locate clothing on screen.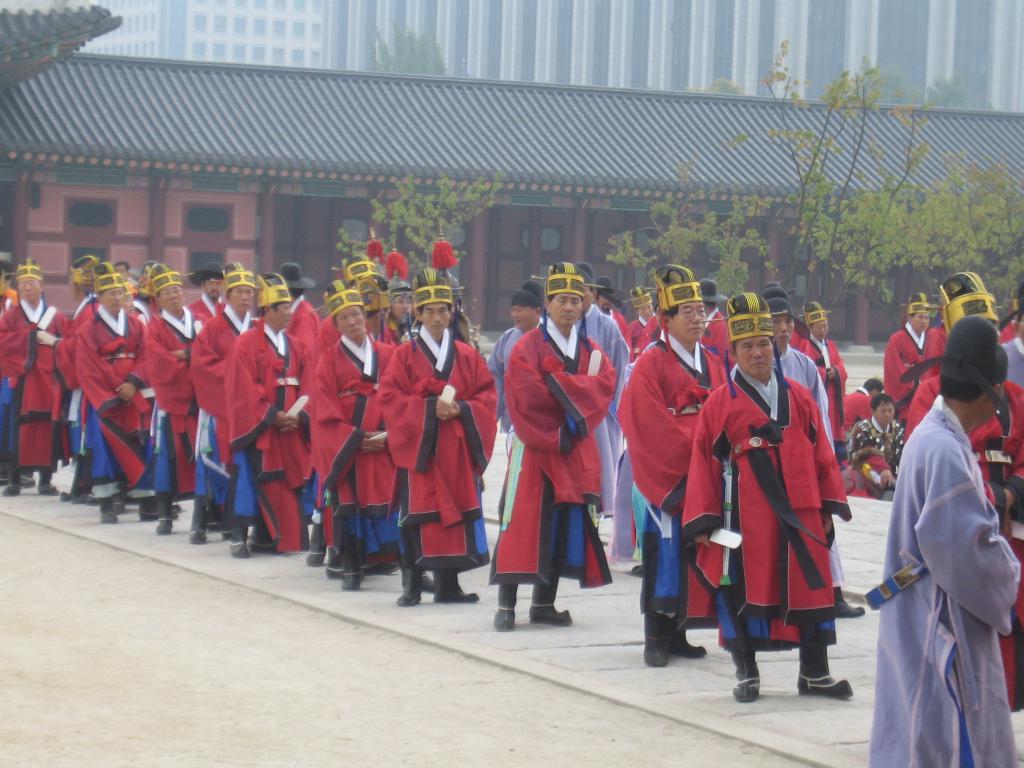
On screen at bbox=(499, 316, 616, 609).
